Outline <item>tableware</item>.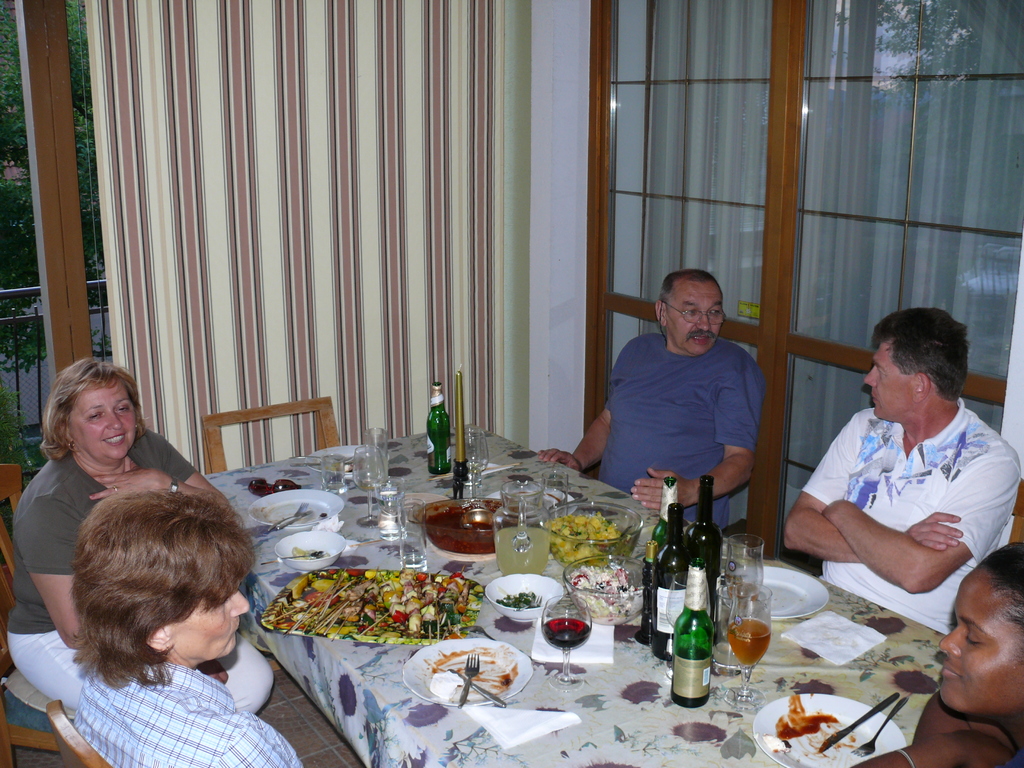
Outline: region(464, 424, 488, 468).
